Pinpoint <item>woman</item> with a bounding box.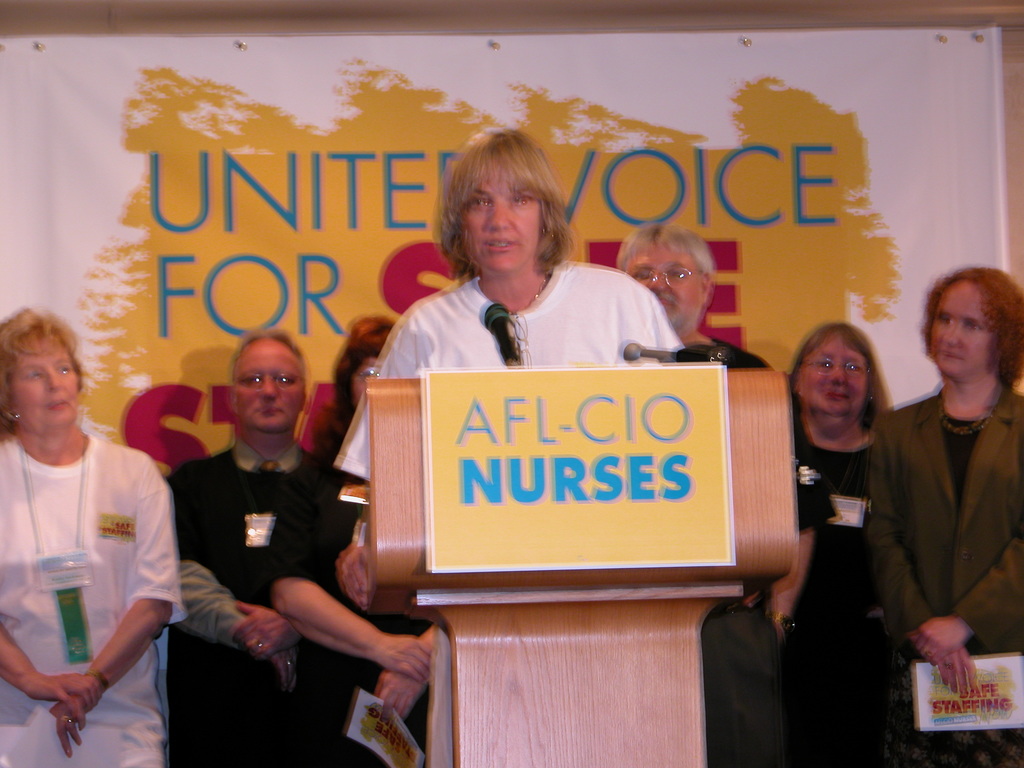
[x1=0, y1=302, x2=173, y2=767].
